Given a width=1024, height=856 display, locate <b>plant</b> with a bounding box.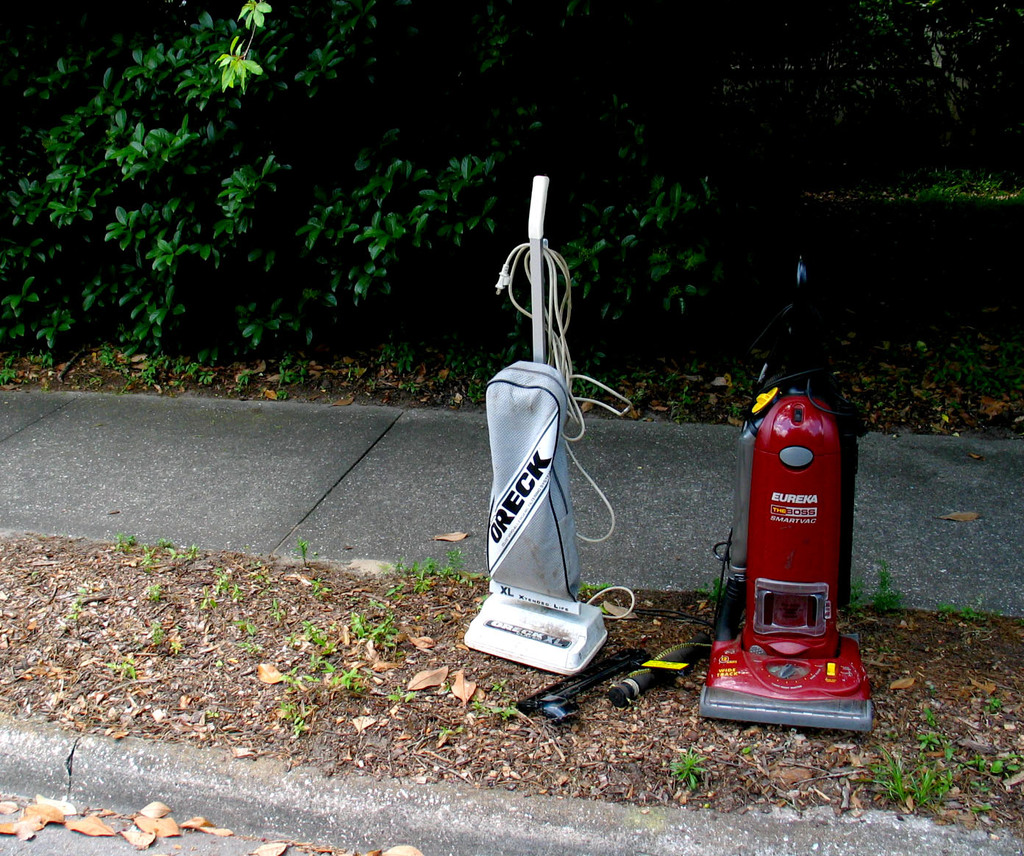
Located: <box>333,666,364,685</box>.
